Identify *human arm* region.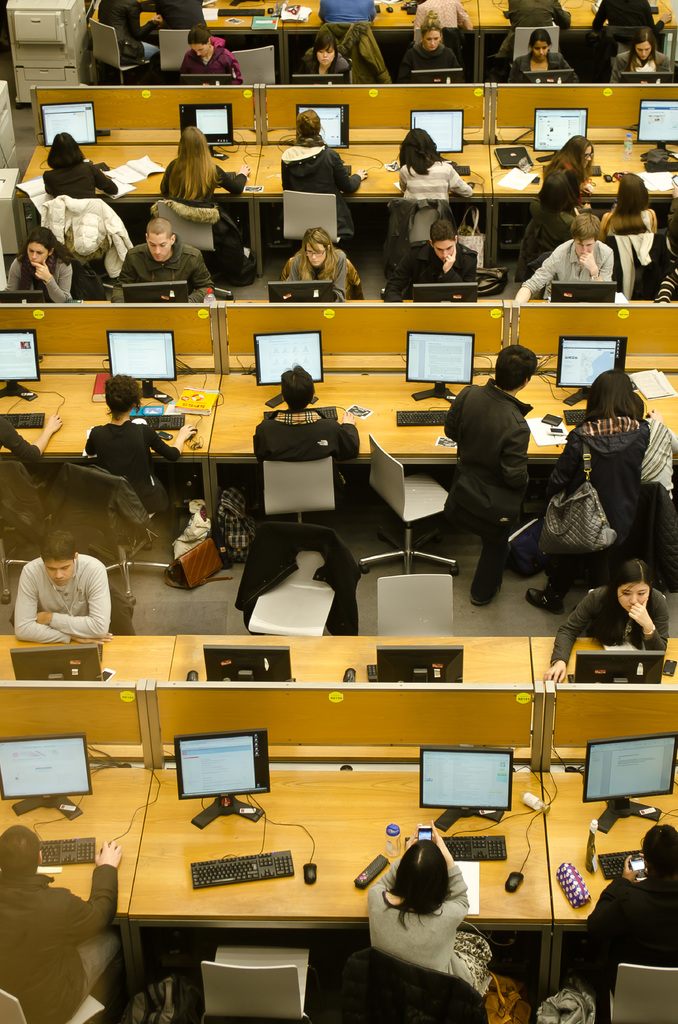
Region: [496,428,532,491].
